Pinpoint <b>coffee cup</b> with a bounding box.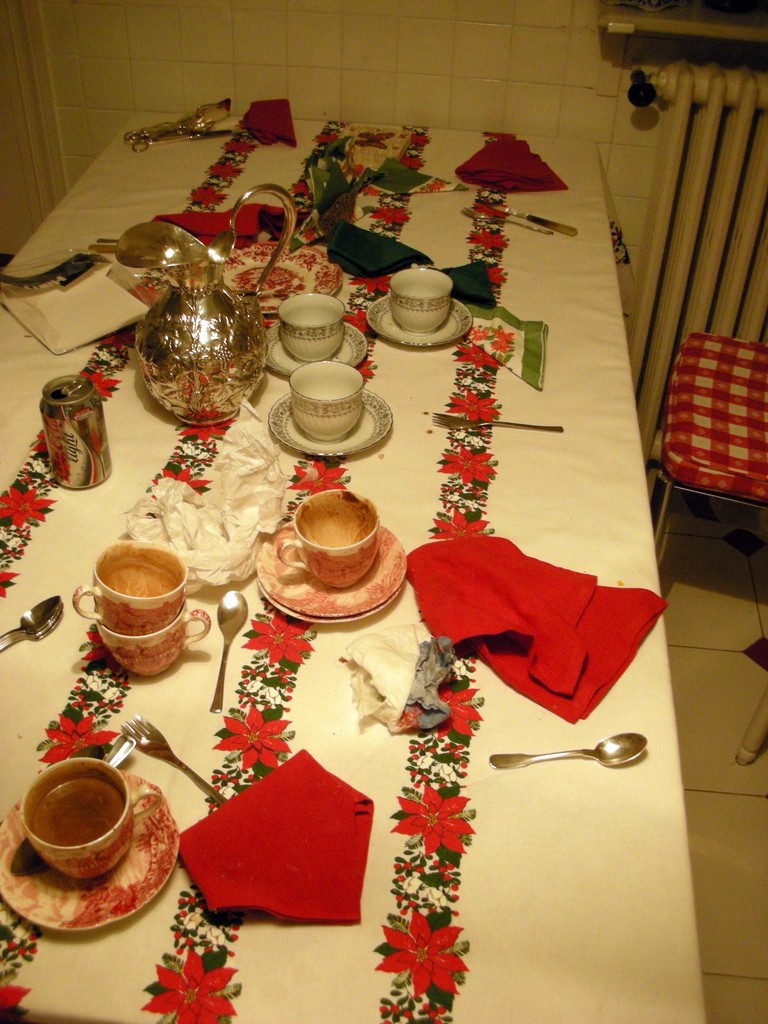
Rect(20, 755, 165, 884).
